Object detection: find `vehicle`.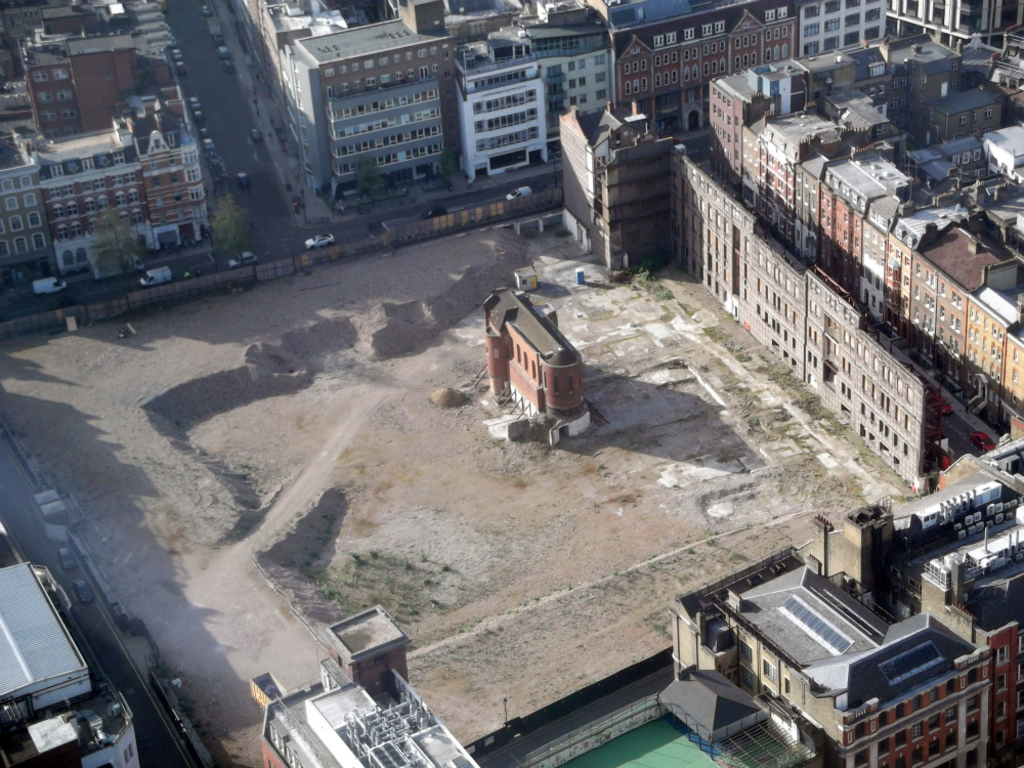
box=[303, 231, 336, 248].
